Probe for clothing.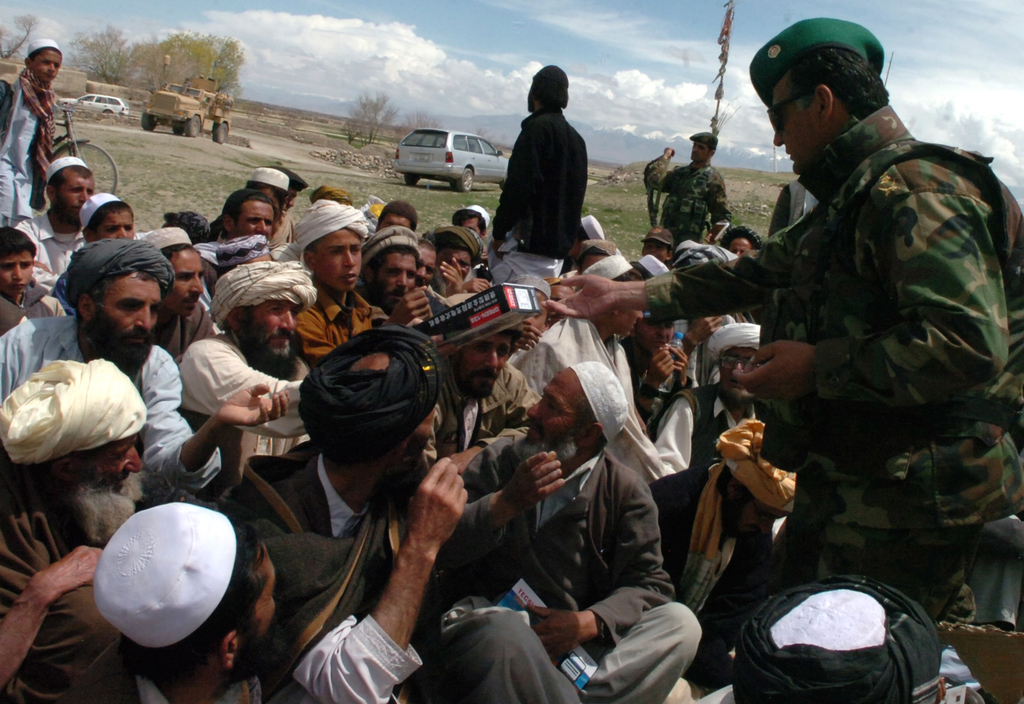
Probe result: (left=443, top=402, right=699, bottom=703).
